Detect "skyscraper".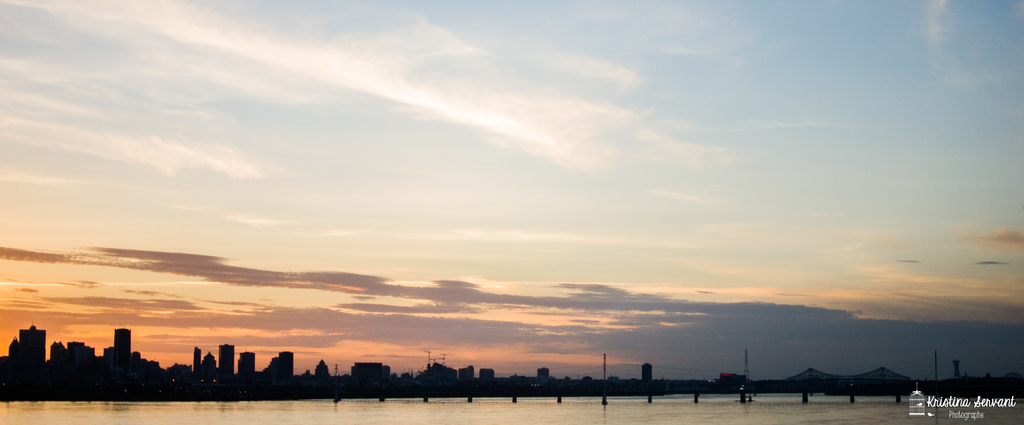
Detected at [20,330,49,361].
